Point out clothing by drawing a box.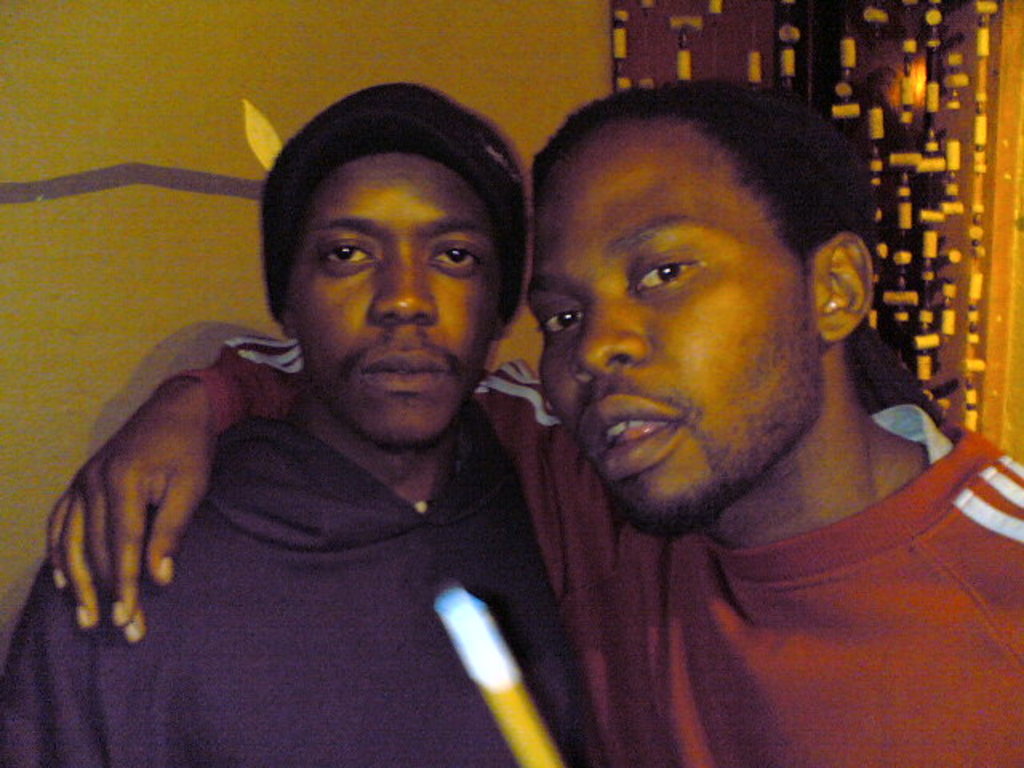
Rect(179, 331, 1022, 766).
